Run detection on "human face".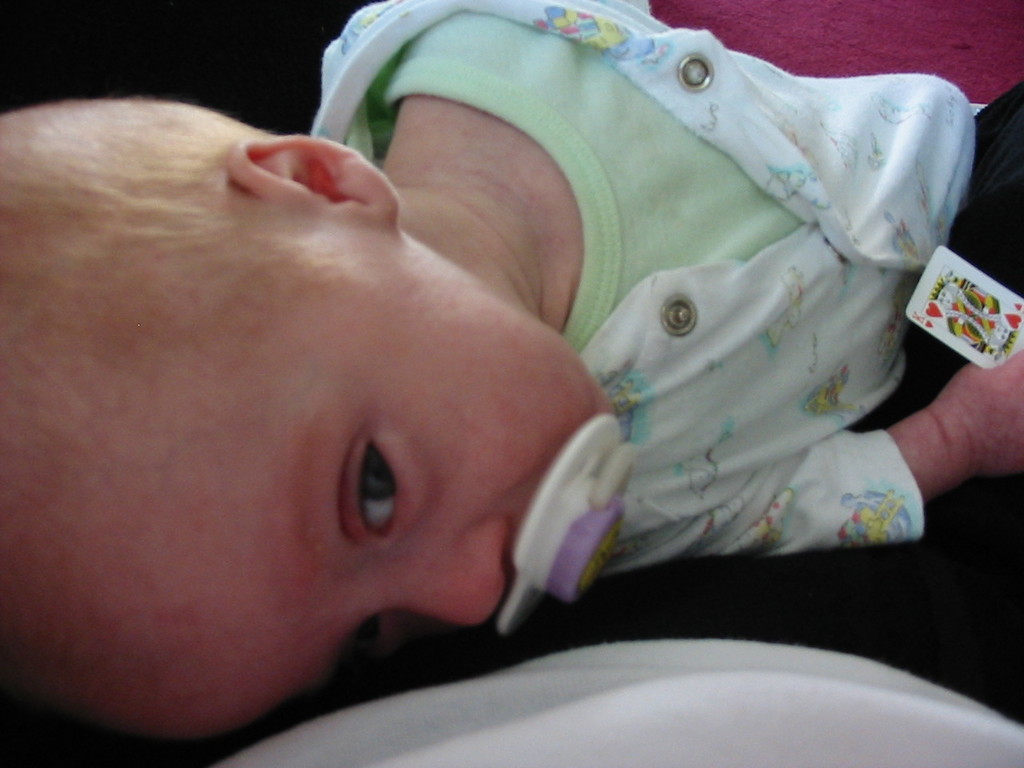
Result: 14,206,615,749.
